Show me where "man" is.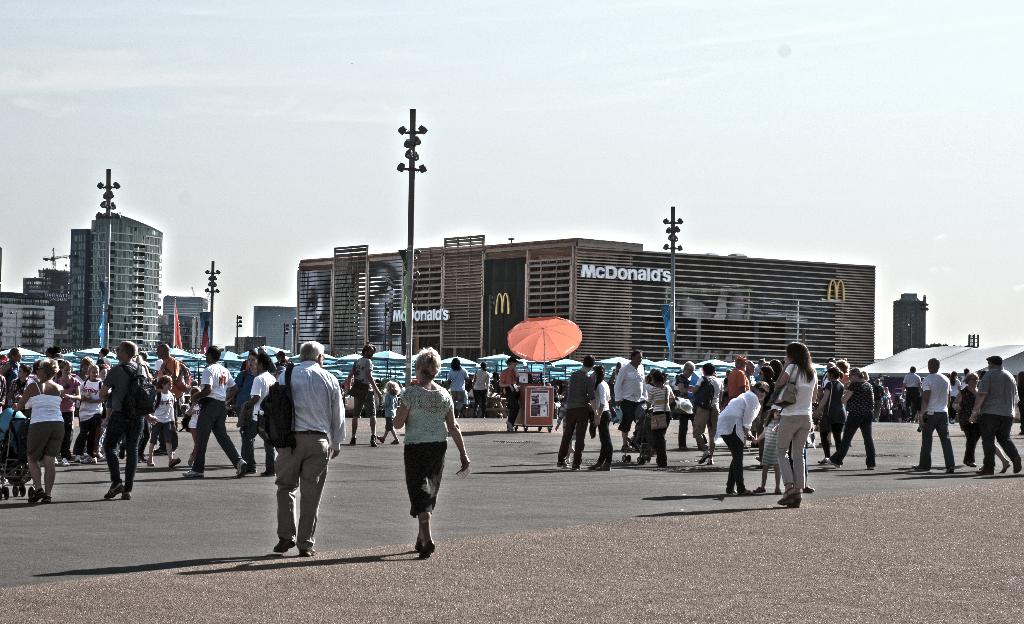
"man" is at {"left": 612, "top": 347, "right": 648, "bottom": 451}.
